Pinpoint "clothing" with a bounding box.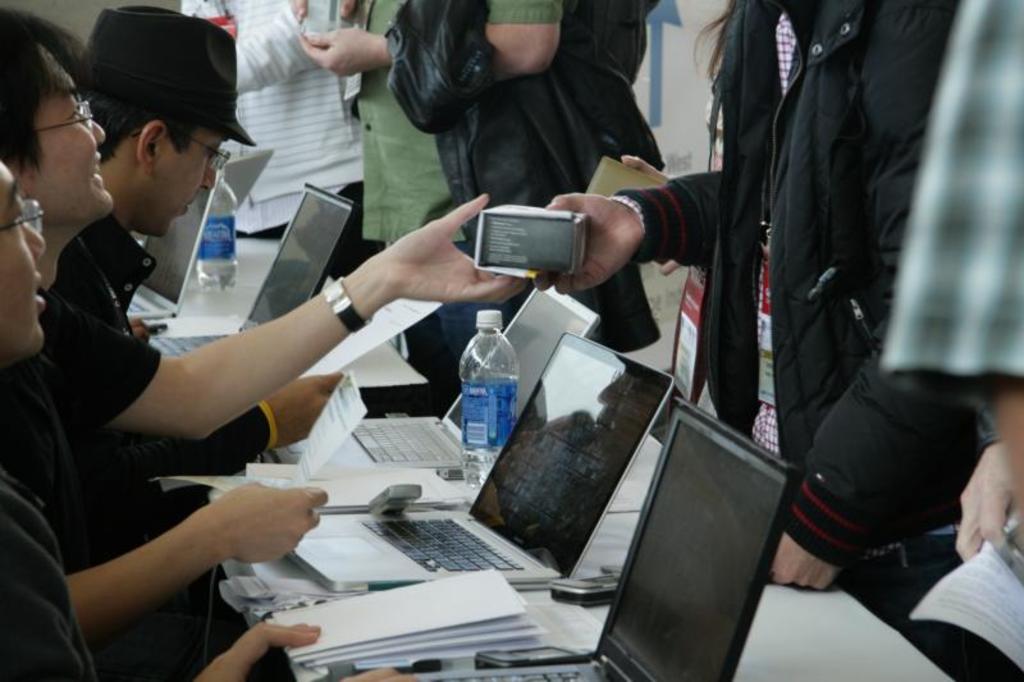
box=[644, 0, 956, 613].
